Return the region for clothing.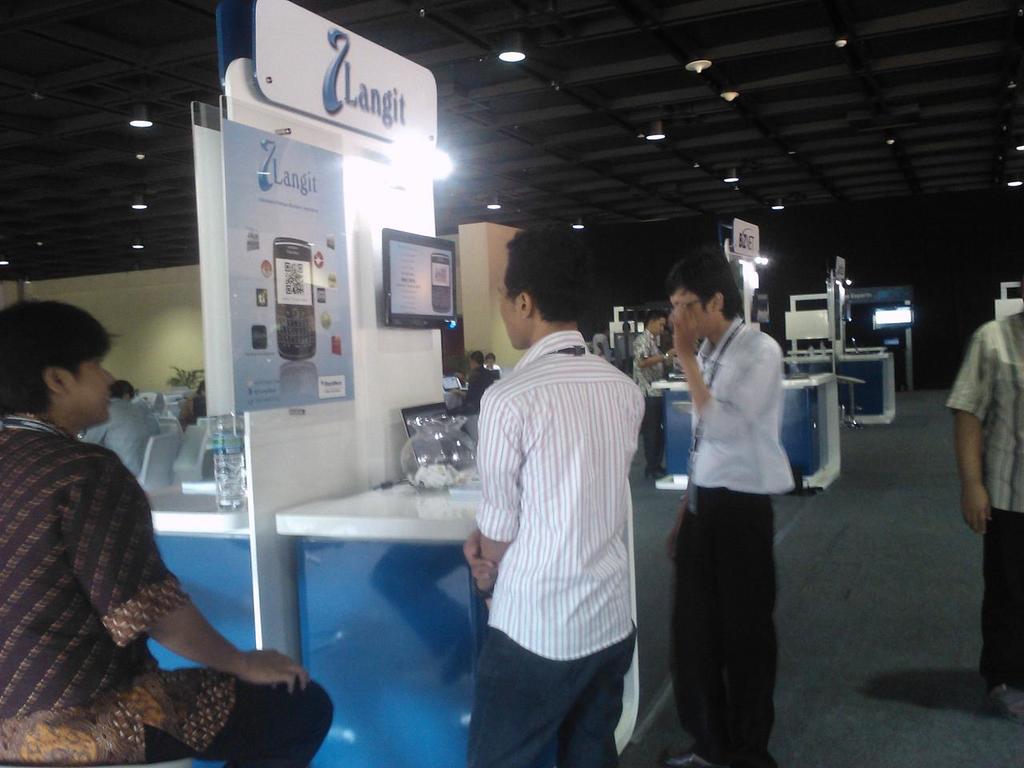
box=[626, 330, 662, 469].
